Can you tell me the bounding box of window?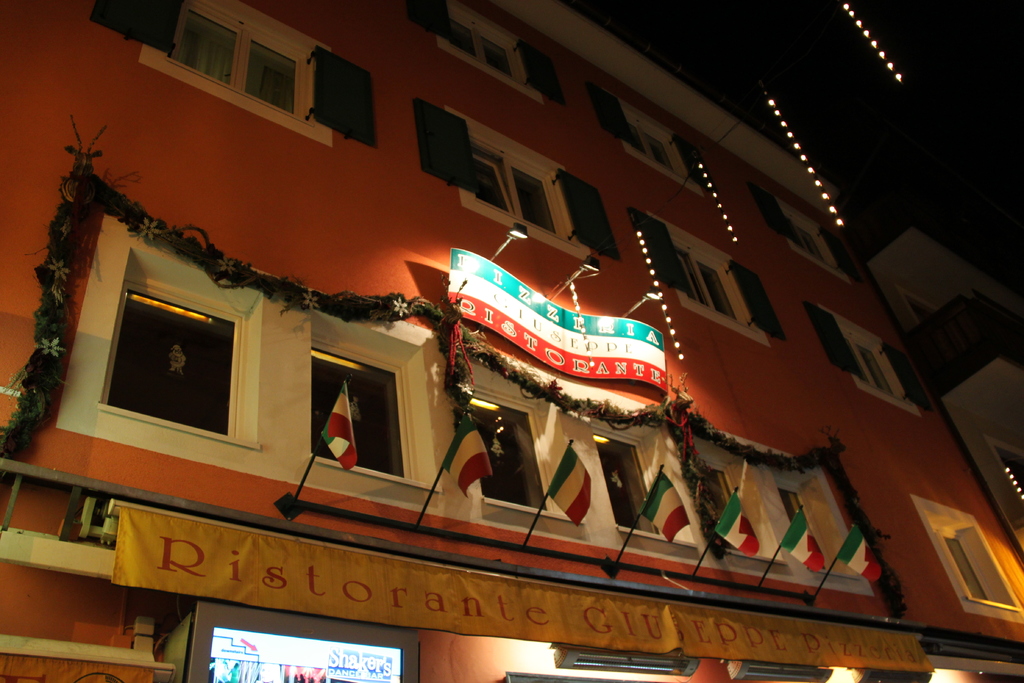
crop(854, 340, 894, 396).
